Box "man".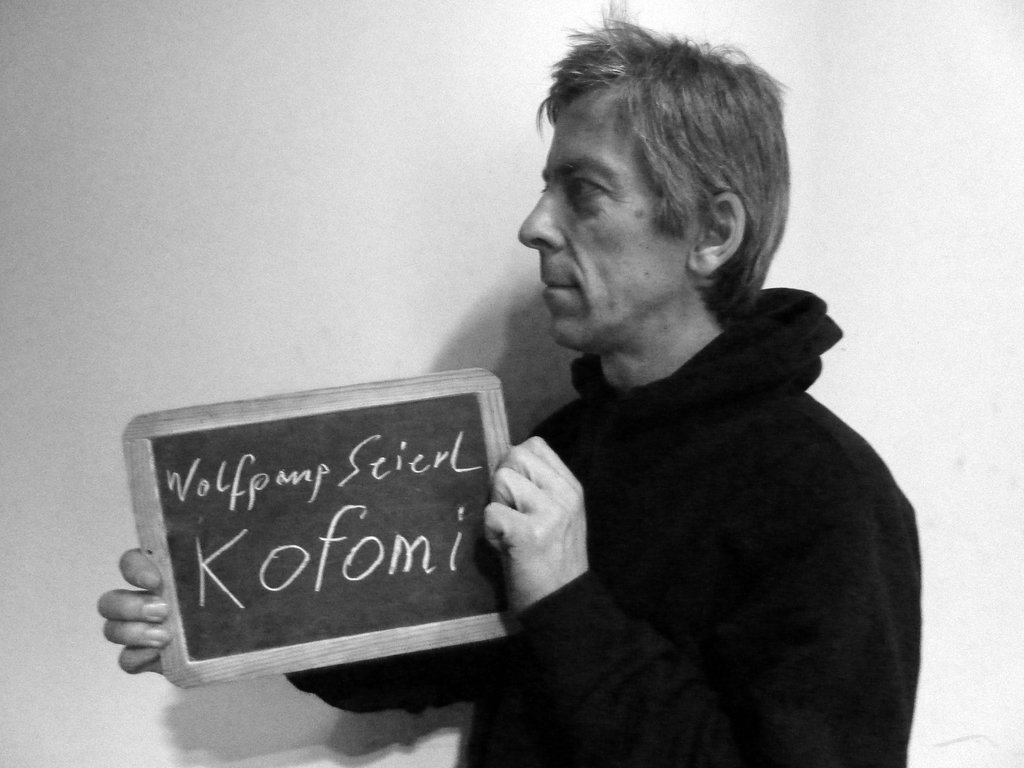
l=96, t=6, r=922, b=767.
